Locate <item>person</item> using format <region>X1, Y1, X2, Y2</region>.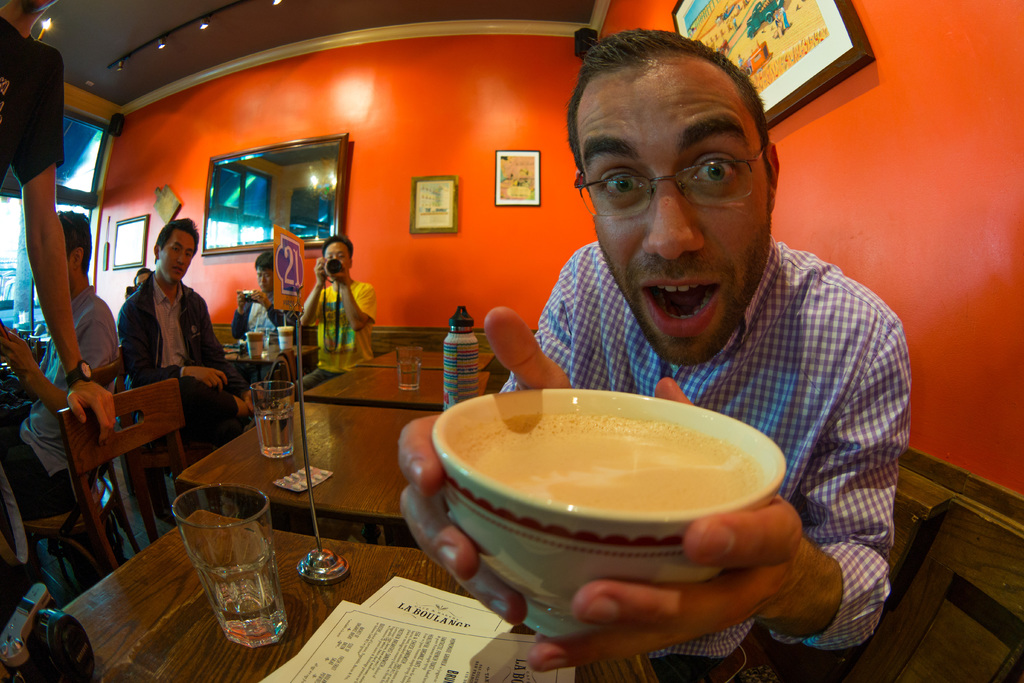
<region>270, 236, 380, 399</region>.
